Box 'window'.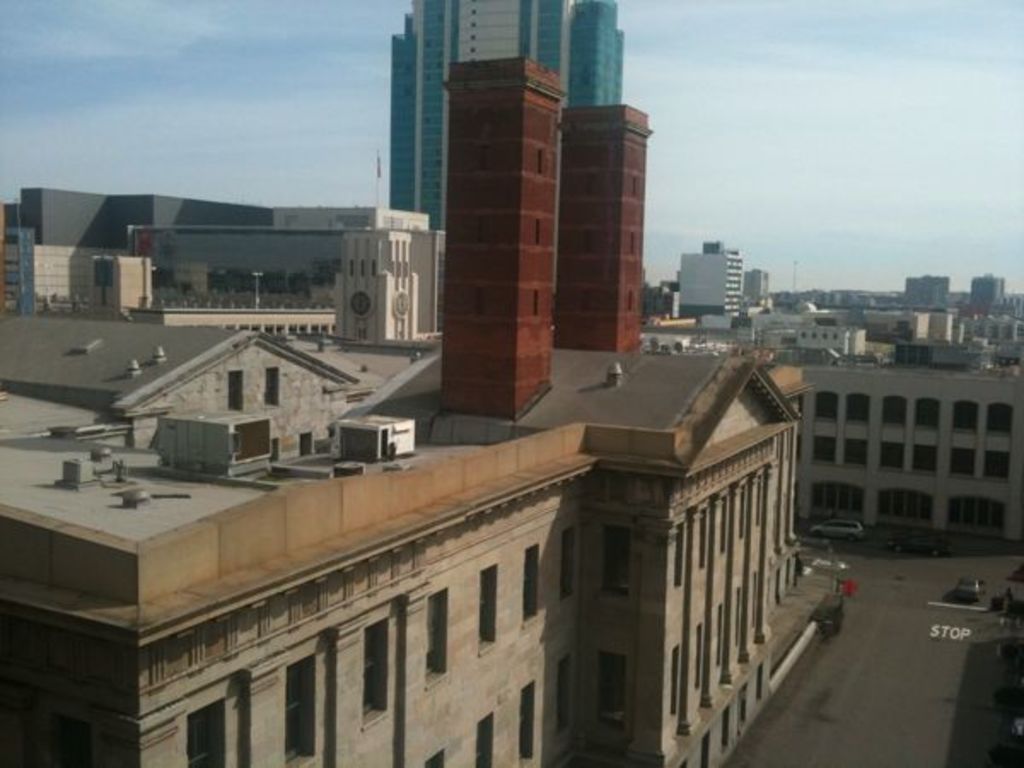
<box>737,481,748,538</box>.
